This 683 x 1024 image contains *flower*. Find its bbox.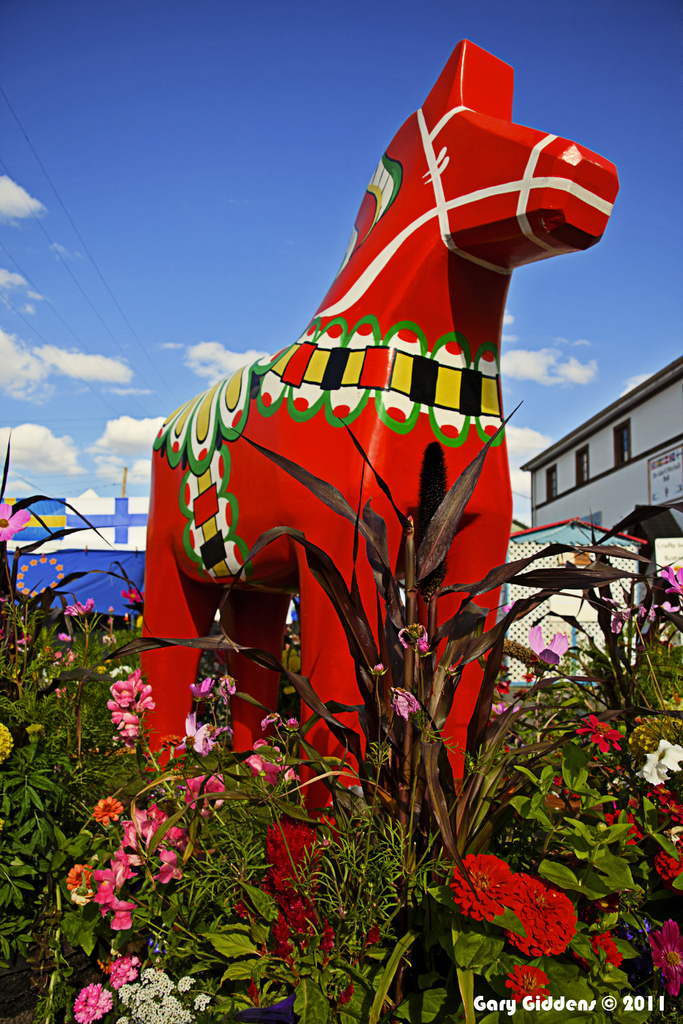
90/793/120/826.
